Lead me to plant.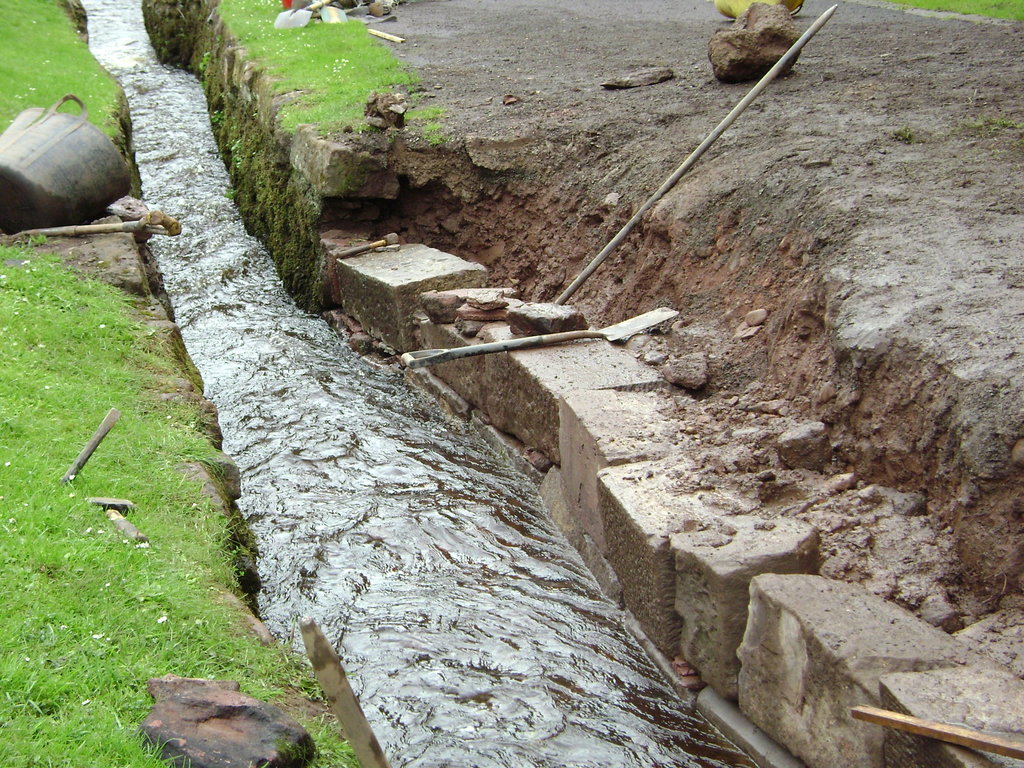
Lead to bbox=[969, 111, 1023, 141].
